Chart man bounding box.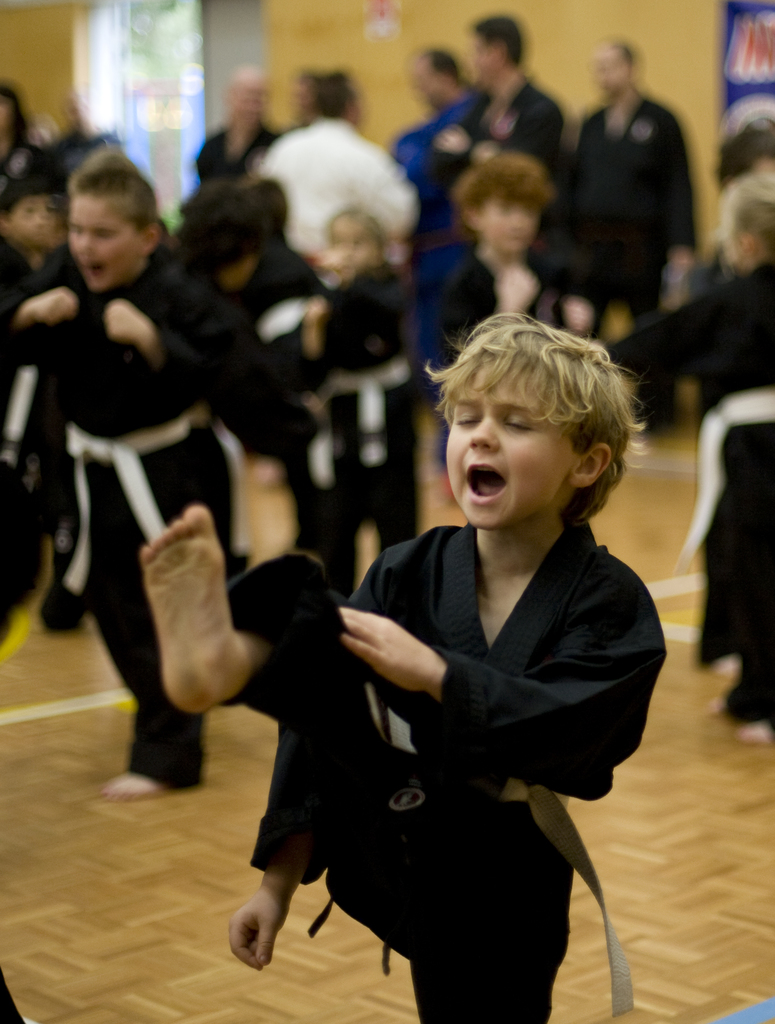
Charted: detection(420, 146, 639, 578).
